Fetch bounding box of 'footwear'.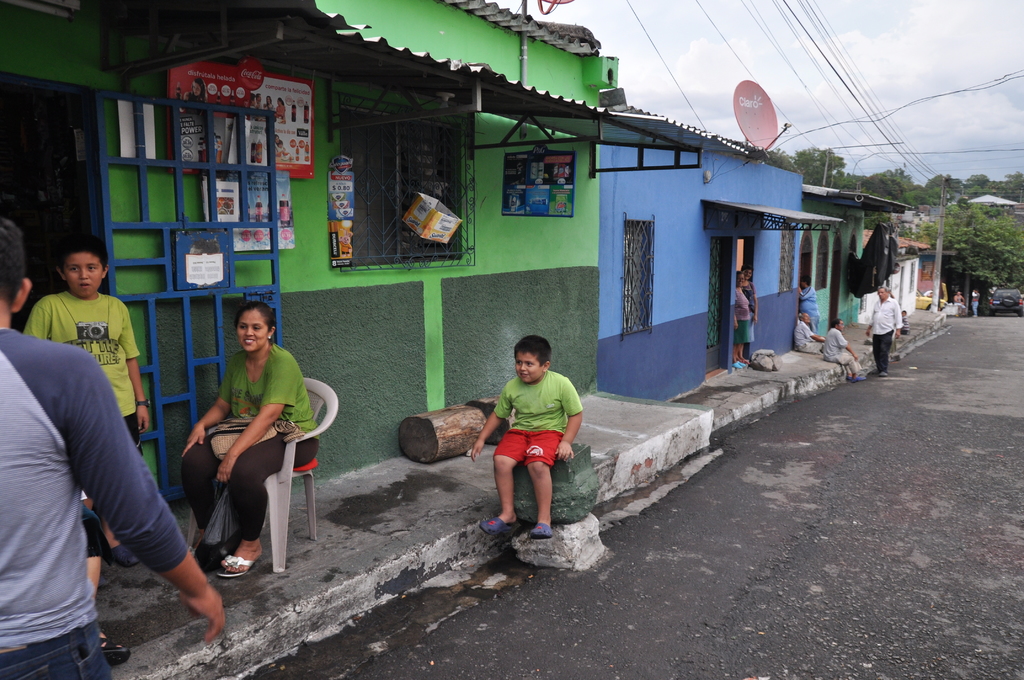
Bbox: detection(101, 544, 138, 563).
